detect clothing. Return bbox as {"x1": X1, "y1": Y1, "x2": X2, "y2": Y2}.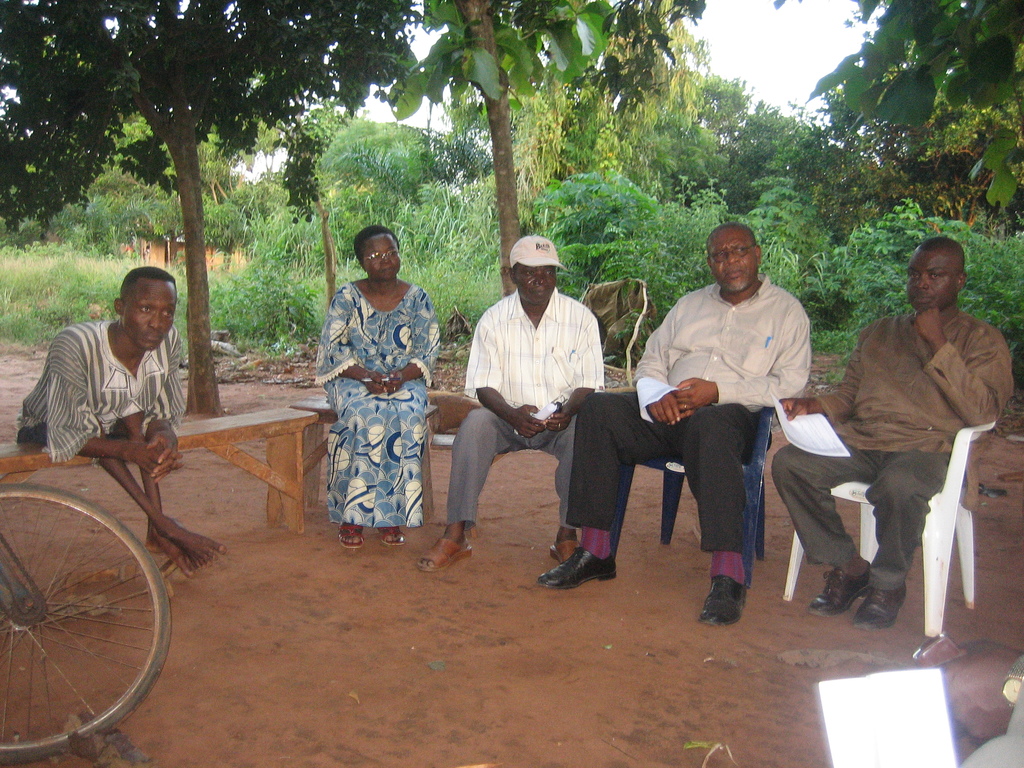
{"x1": 562, "y1": 404, "x2": 764, "y2": 555}.
